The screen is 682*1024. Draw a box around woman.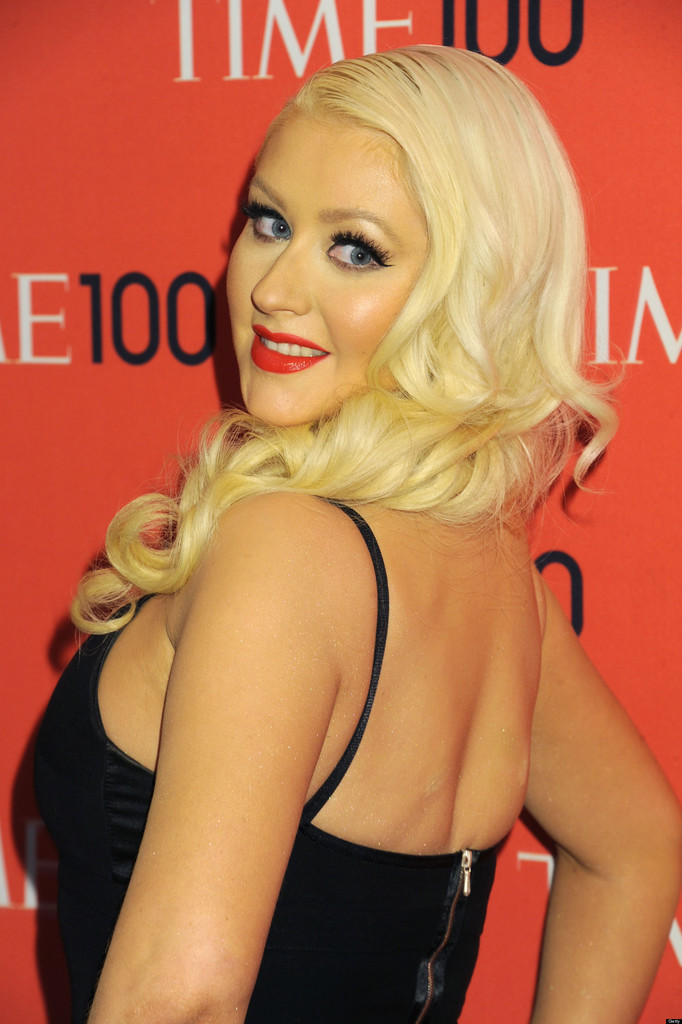
bbox=(71, 65, 652, 971).
